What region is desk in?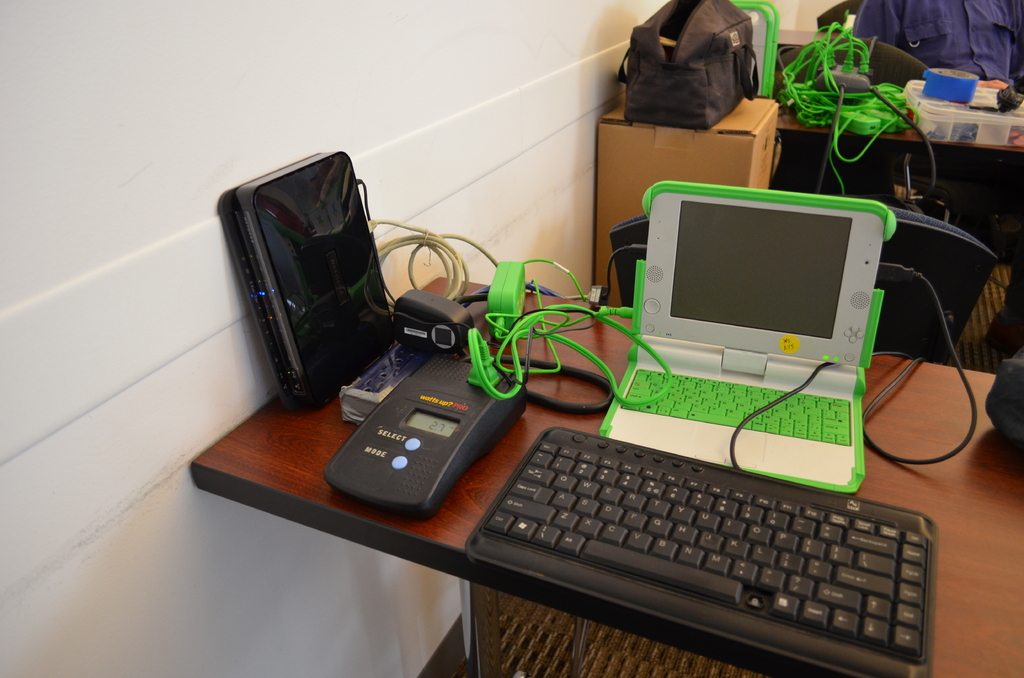
left=184, top=275, right=1023, bottom=677.
